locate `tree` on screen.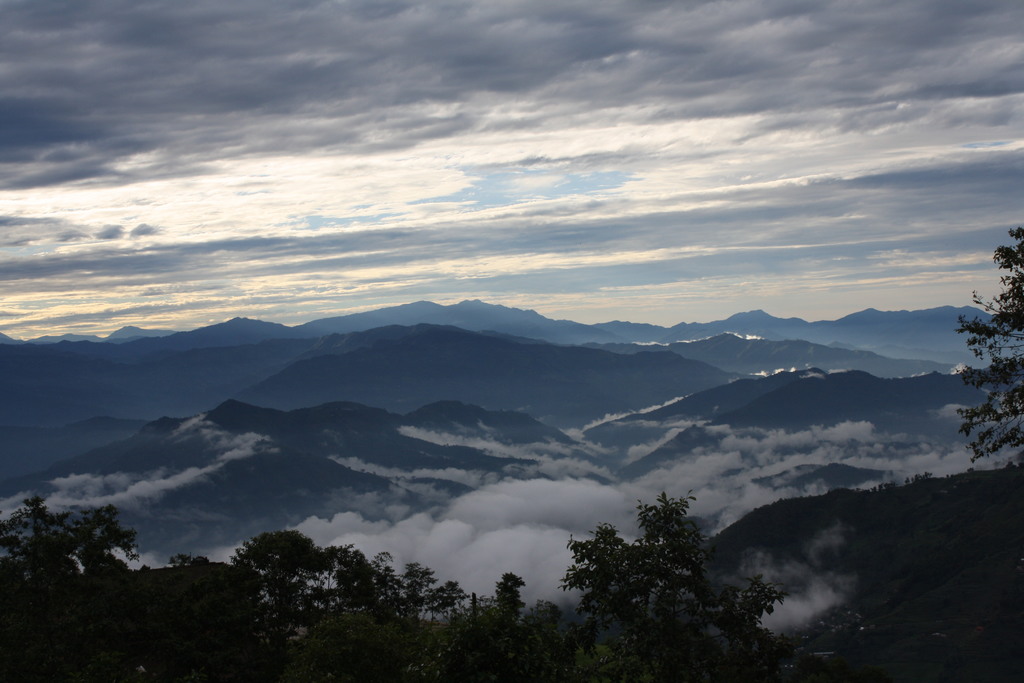
On screen at 560:495:771:660.
